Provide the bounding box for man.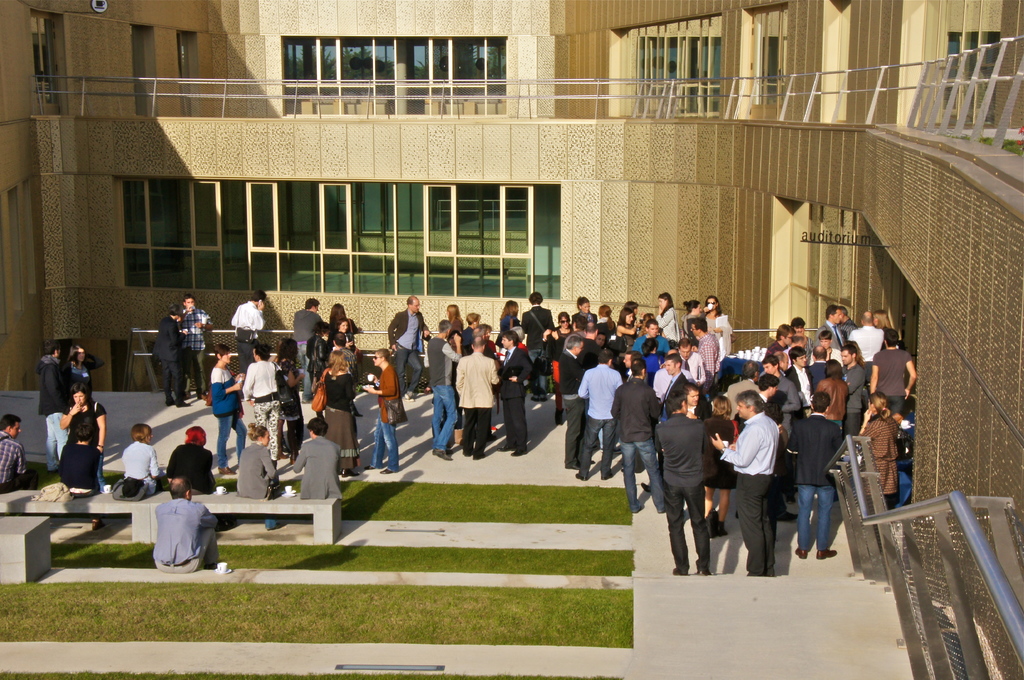
bbox=(559, 334, 585, 470).
